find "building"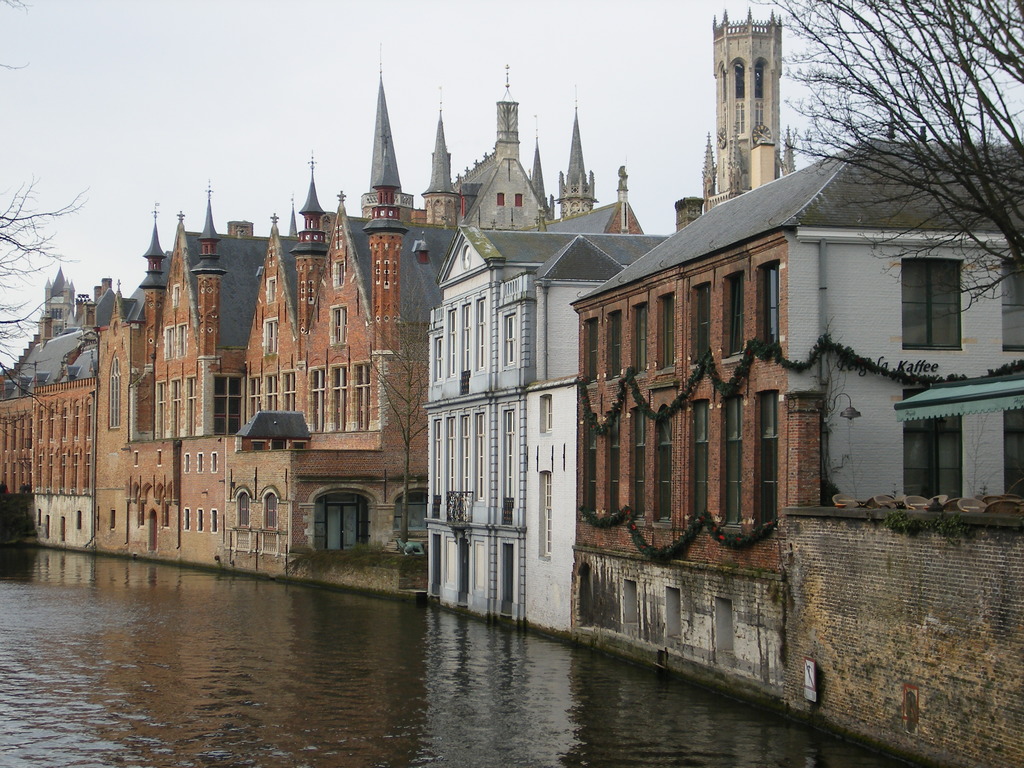
region(92, 64, 449, 592)
